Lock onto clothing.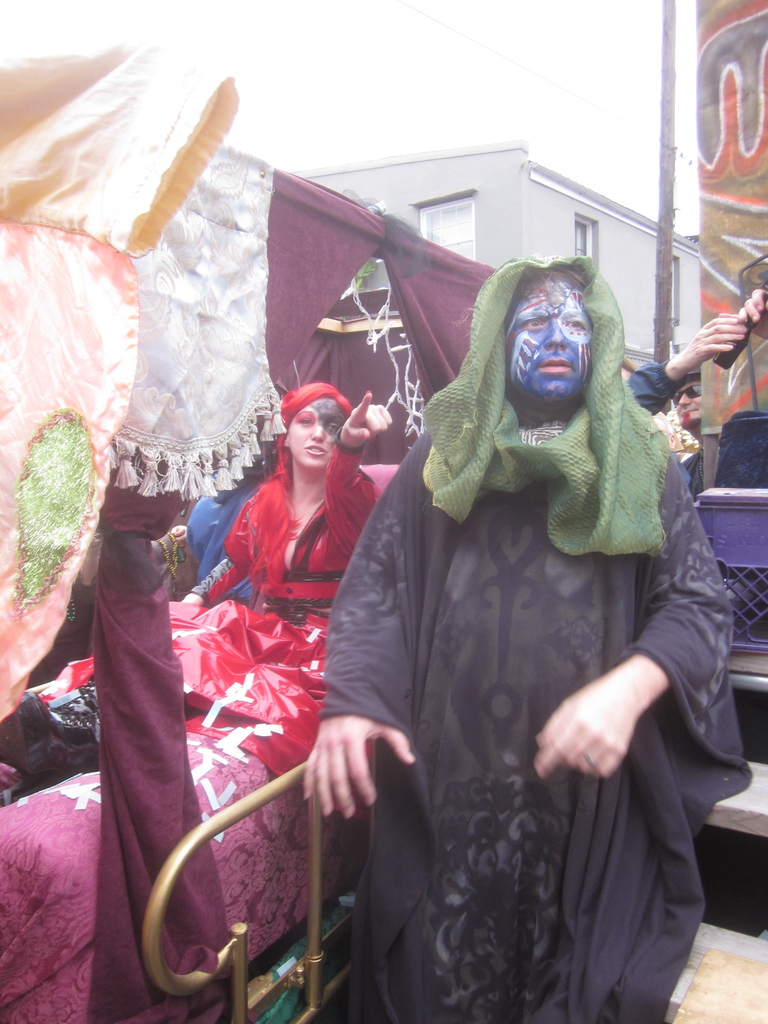
Locked: bbox=(33, 439, 387, 778).
